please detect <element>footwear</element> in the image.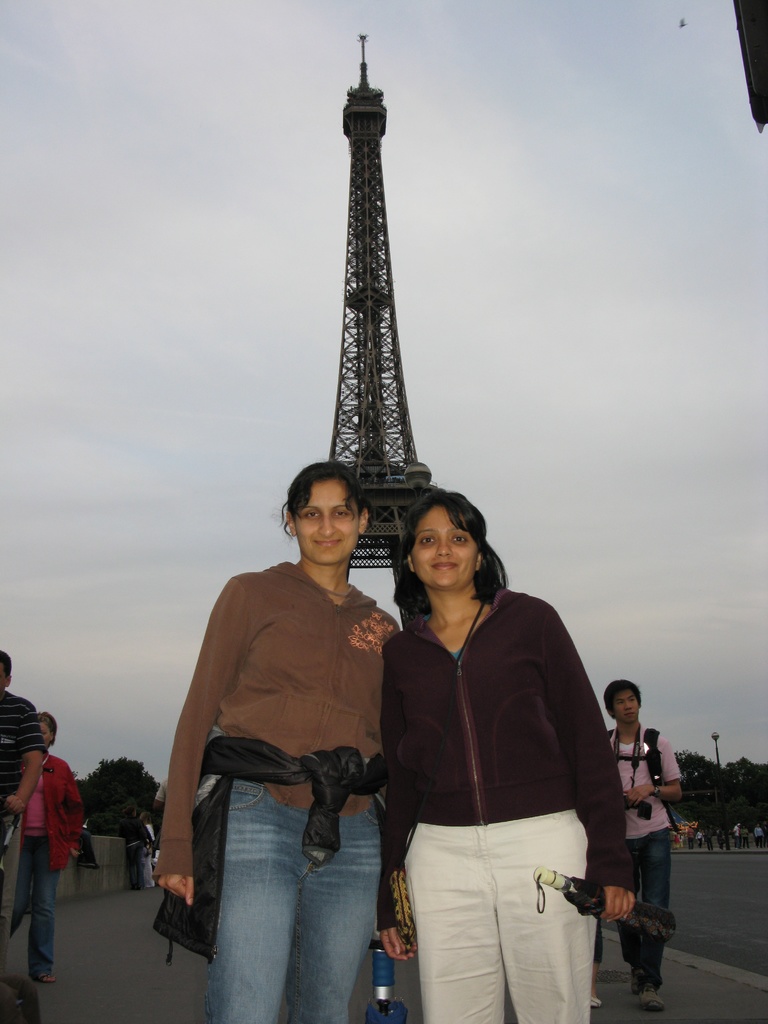
<region>591, 992, 606, 1009</region>.
